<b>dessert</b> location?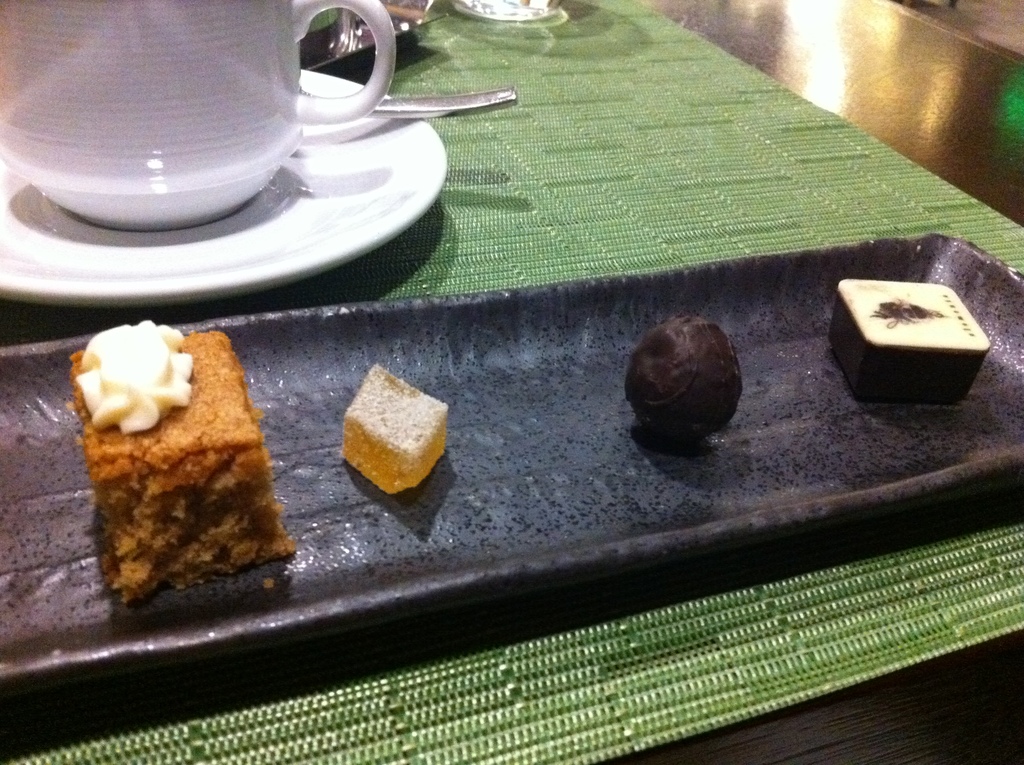
(x1=54, y1=310, x2=274, y2=615)
